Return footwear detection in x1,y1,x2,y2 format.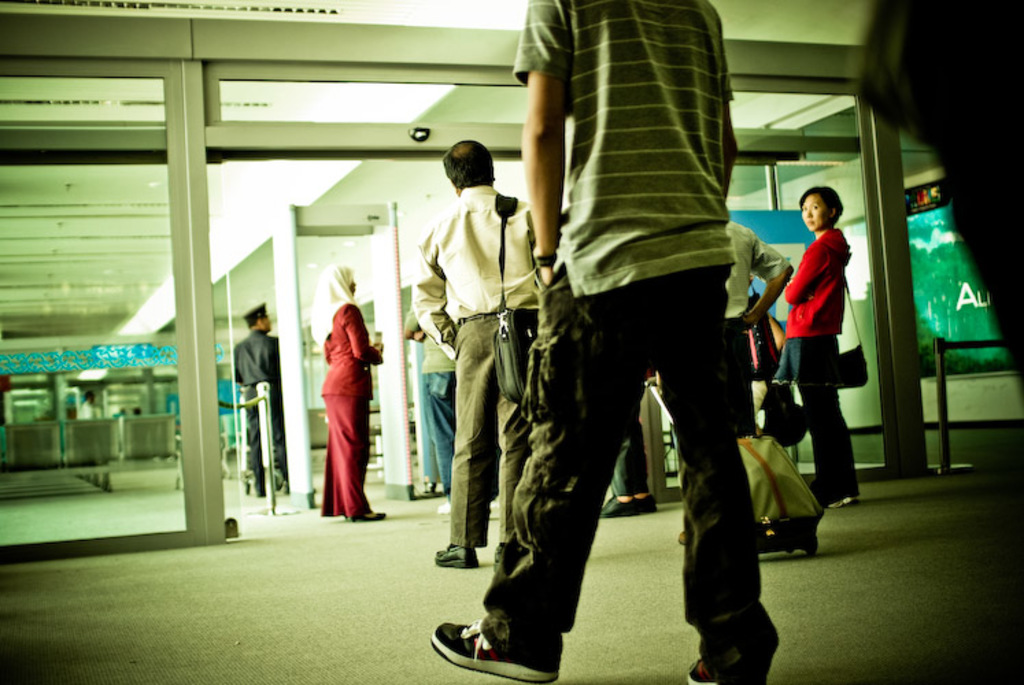
829,496,861,510.
